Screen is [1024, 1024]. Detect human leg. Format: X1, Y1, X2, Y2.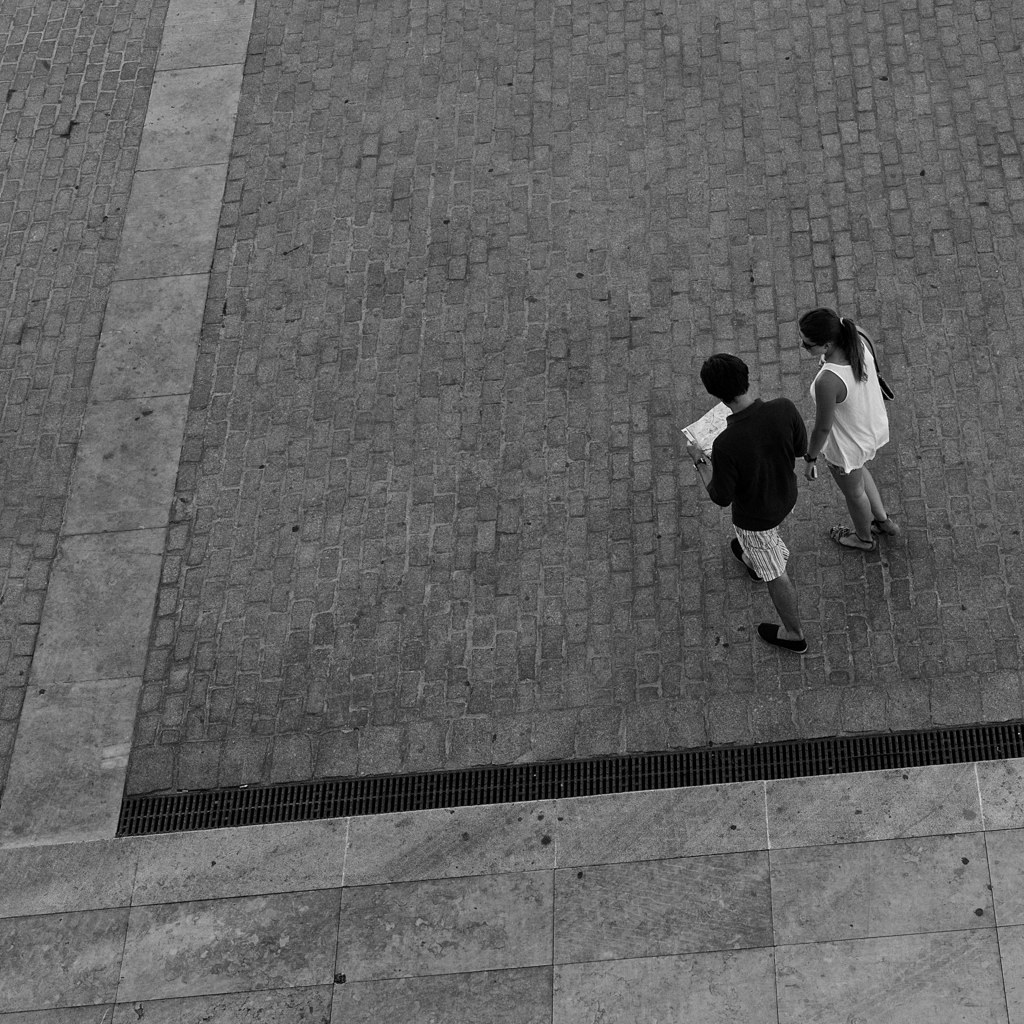
735, 522, 809, 653.
